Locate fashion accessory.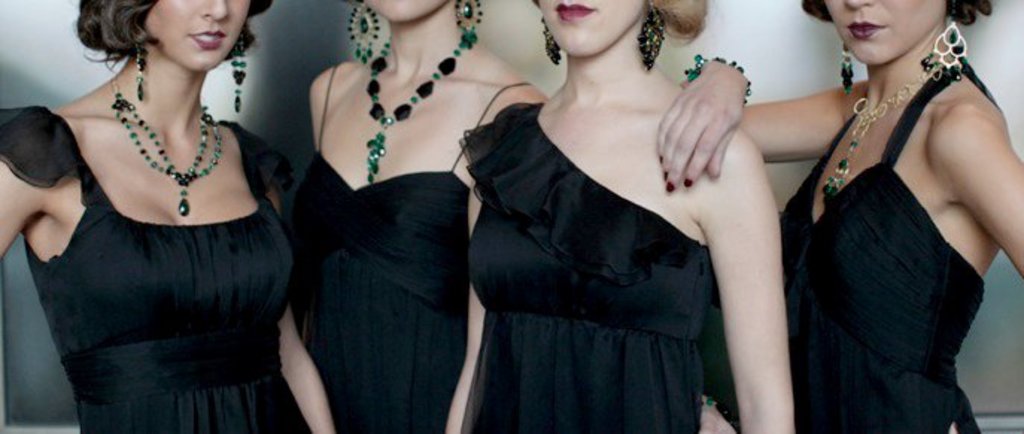
Bounding box: rect(350, 4, 379, 64).
